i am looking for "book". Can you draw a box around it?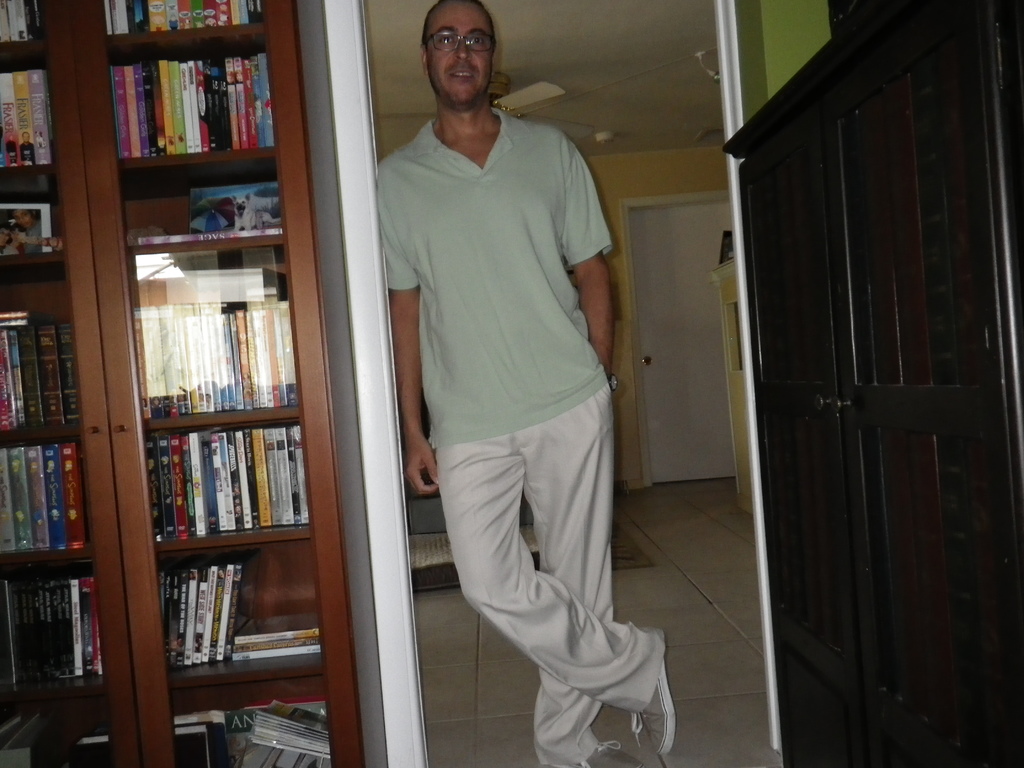
Sure, the bounding box is detection(59, 440, 87, 547).
